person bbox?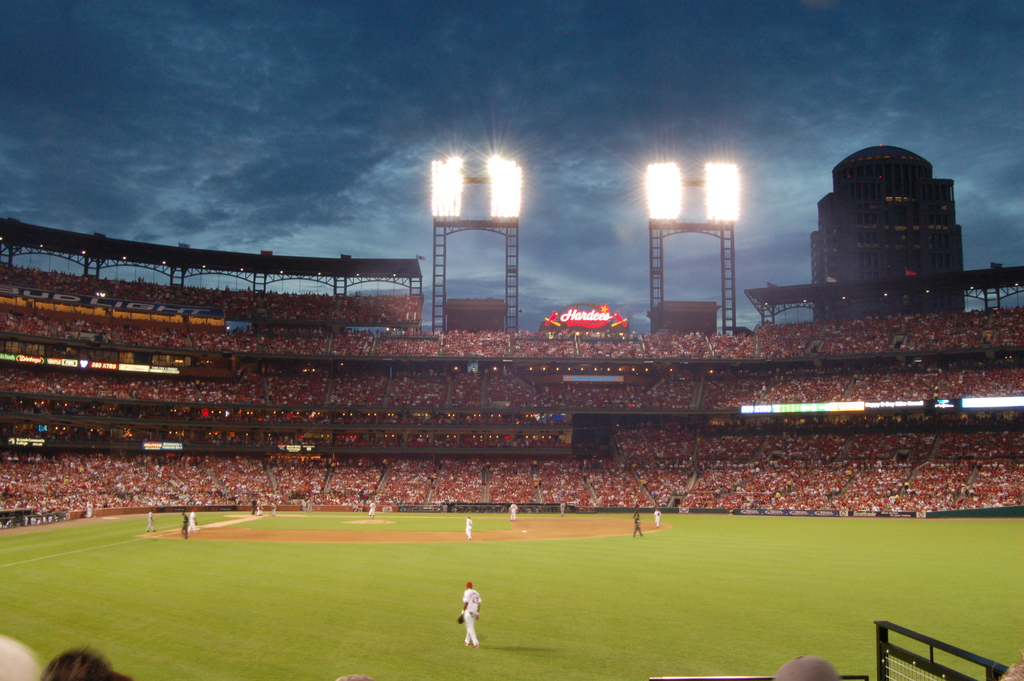
bbox=[180, 511, 189, 544]
